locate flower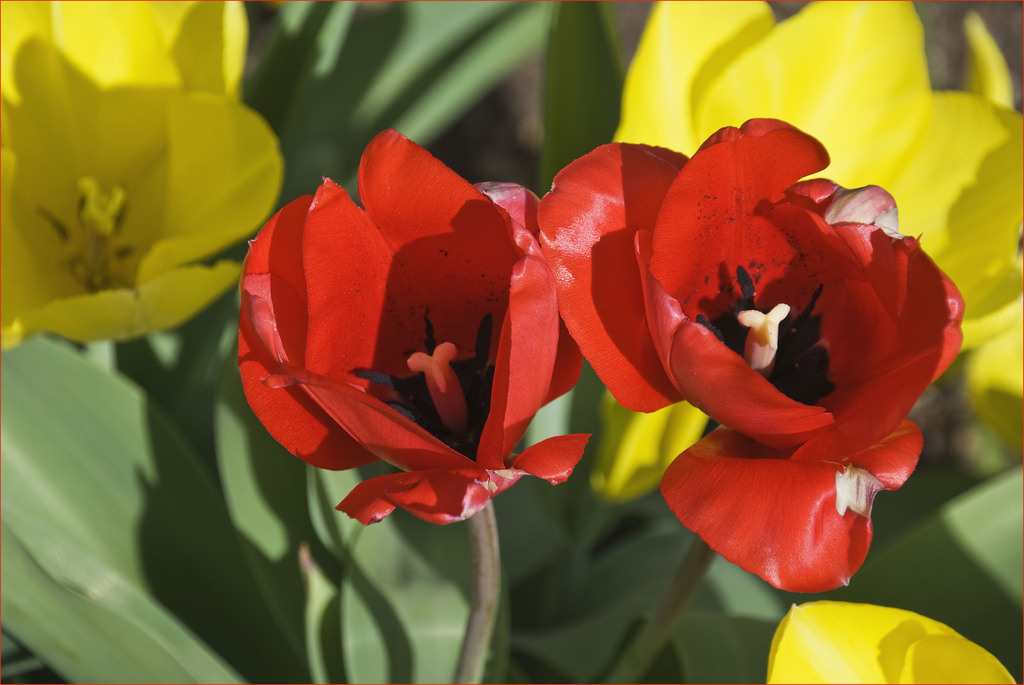
rect(0, 0, 301, 352)
